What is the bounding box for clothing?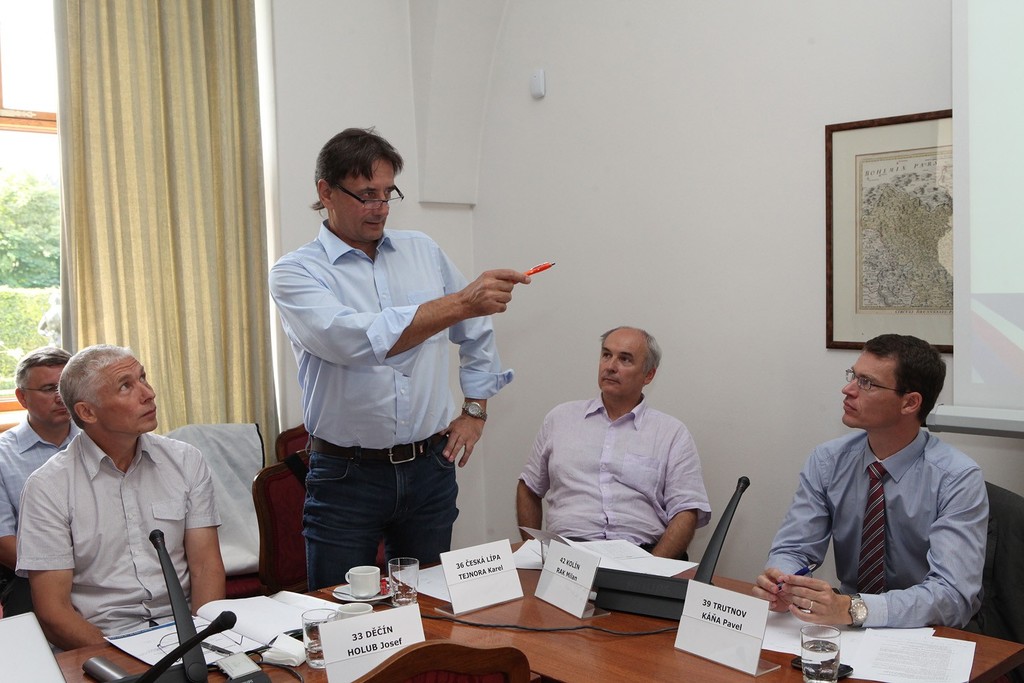
x1=287 y1=178 x2=514 y2=579.
